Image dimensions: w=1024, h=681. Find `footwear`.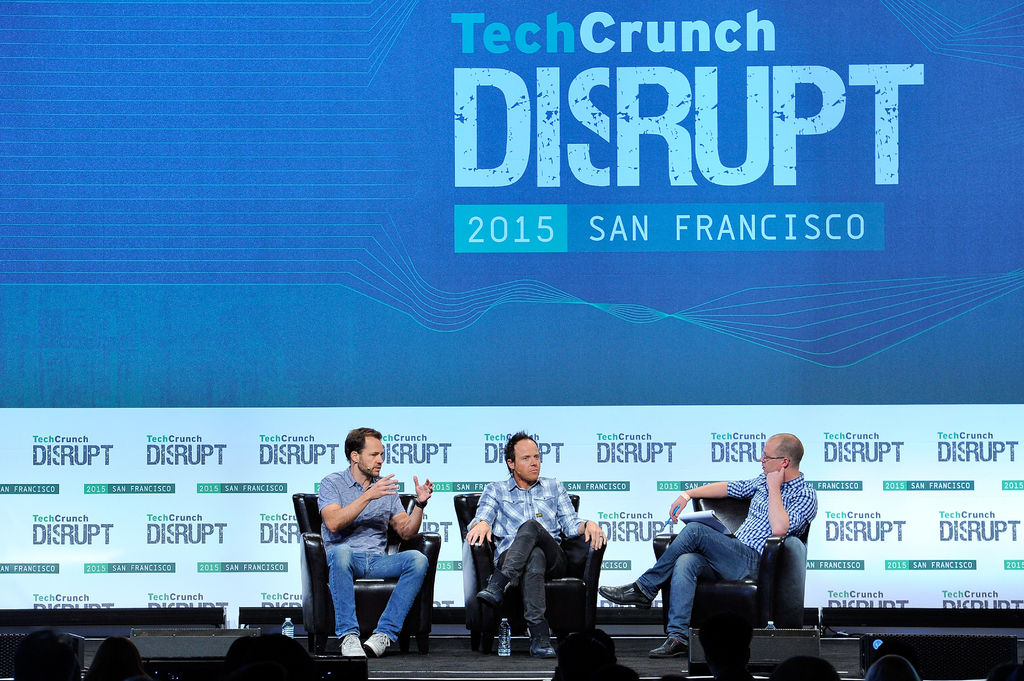
(340,633,366,662).
